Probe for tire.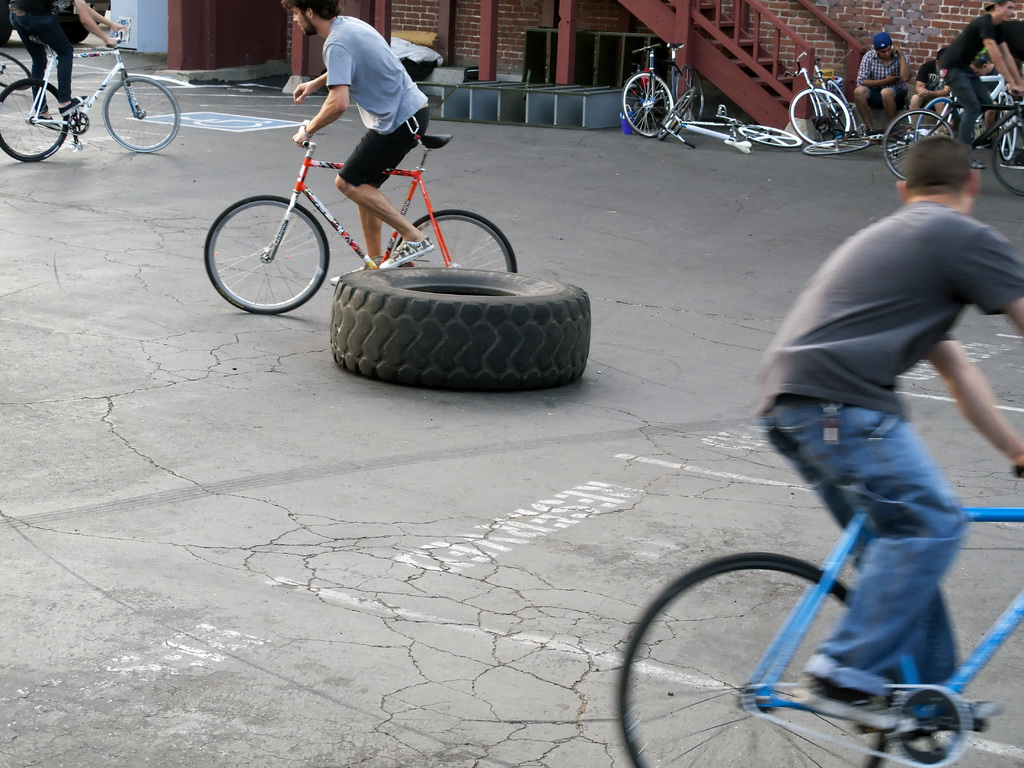
Probe result: Rect(397, 212, 520, 275).
